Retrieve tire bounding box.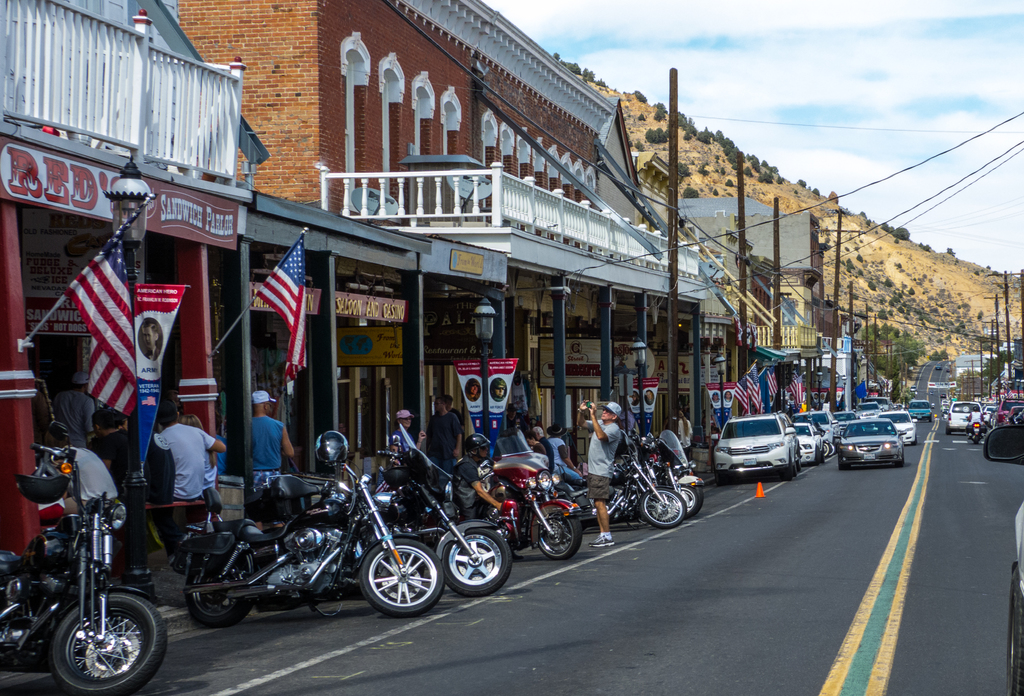
Bounding box: (left=439, top=528, right=510, bottom=595).
